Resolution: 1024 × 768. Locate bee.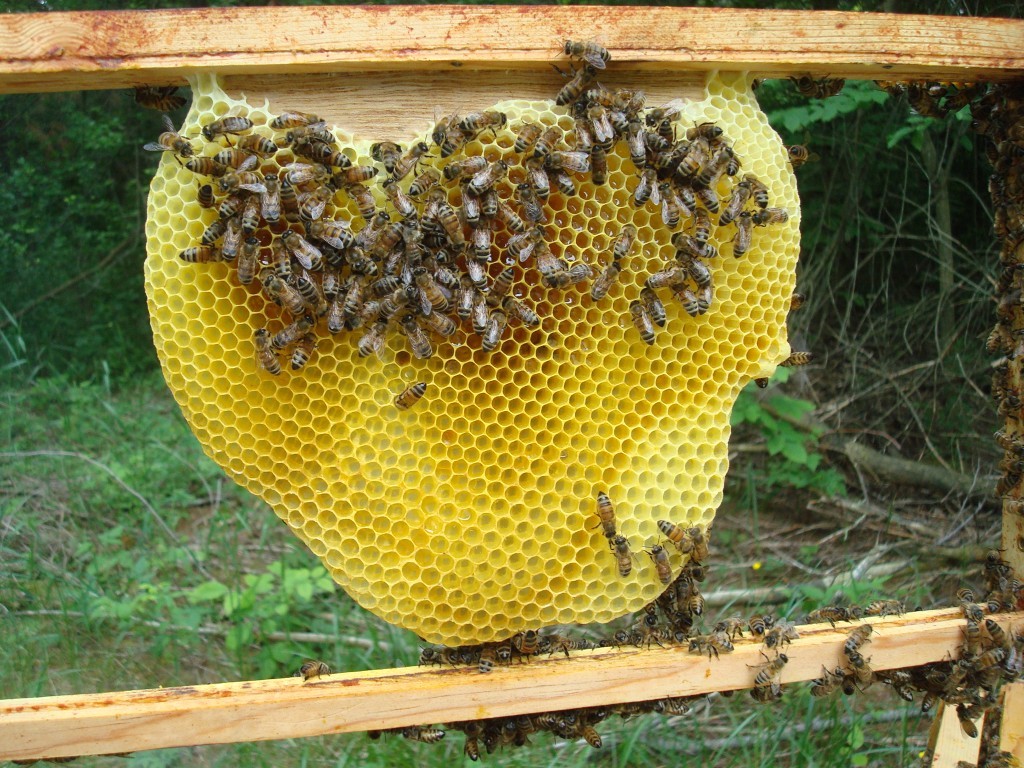
<box>727,216,756,261</box>.
